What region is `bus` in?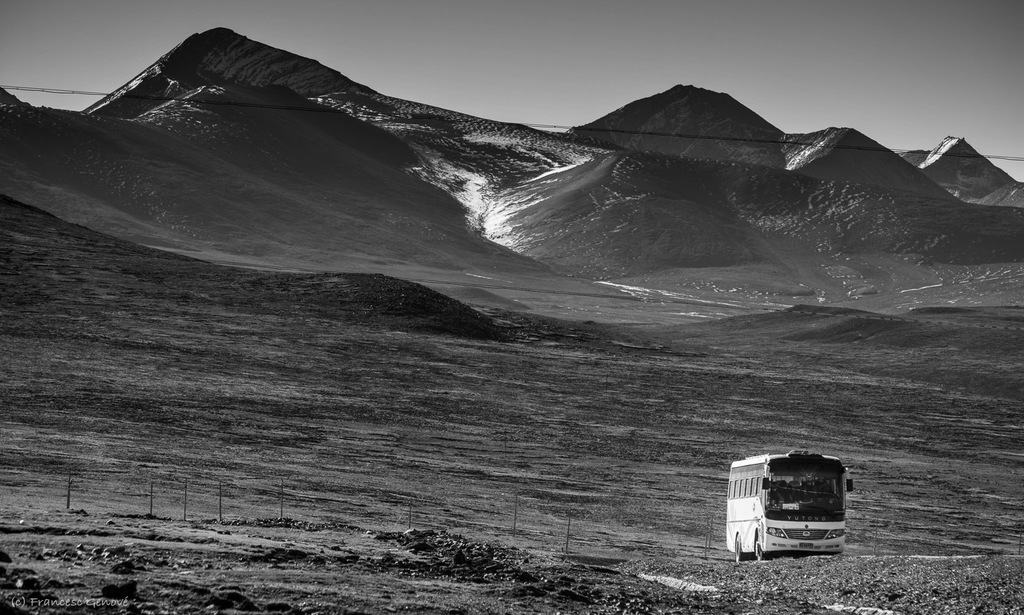
l=726, t=452, r=856, b=568.
